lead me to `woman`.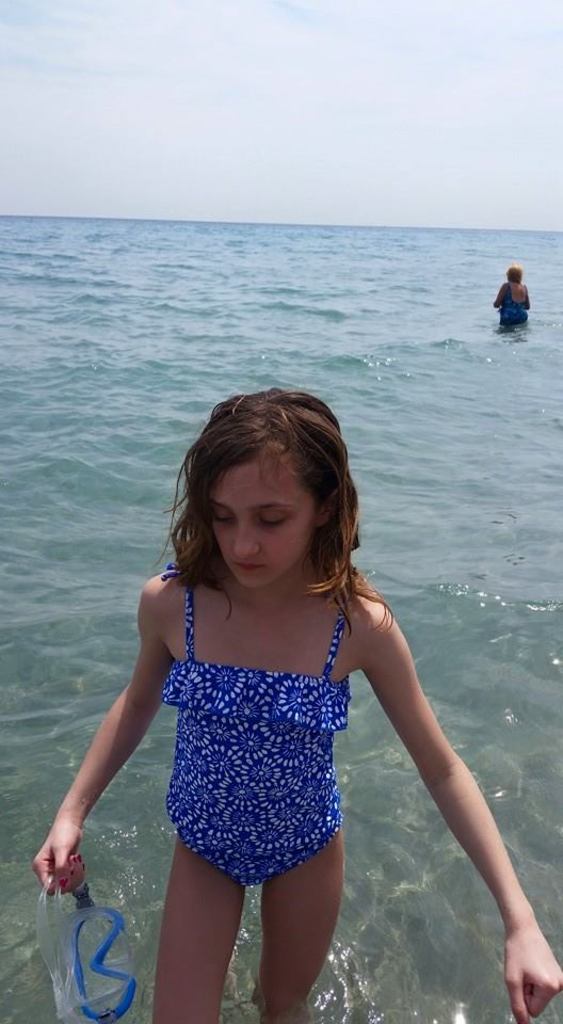
Lead to (x1=490, y1=262, x2=533, y2=335).
